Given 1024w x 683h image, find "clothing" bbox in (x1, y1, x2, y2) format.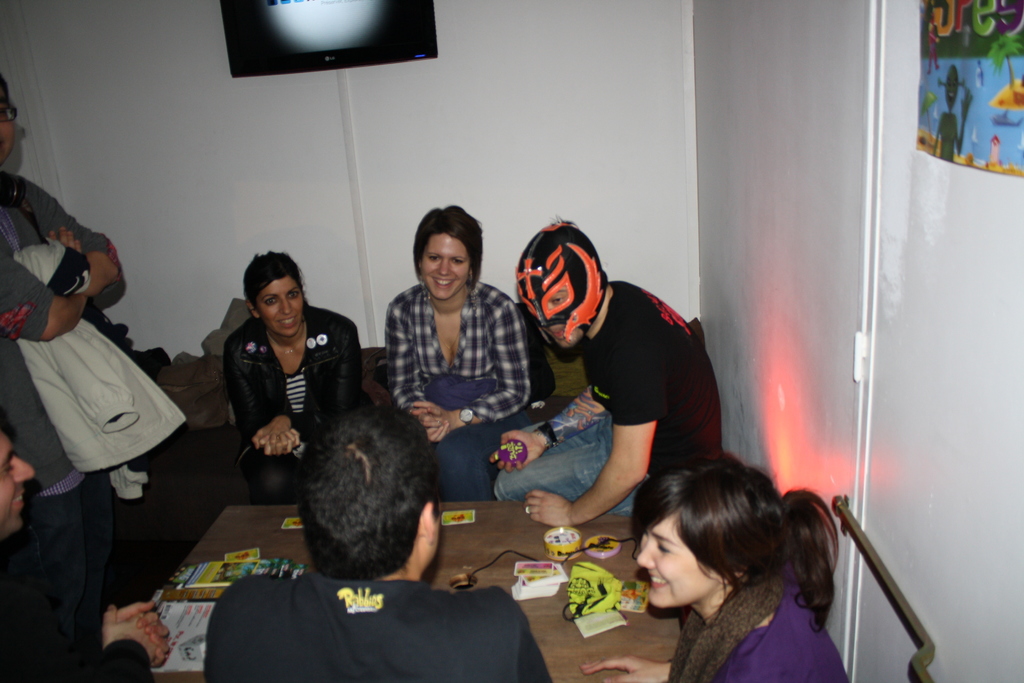
(227, 302, 378, 525).
